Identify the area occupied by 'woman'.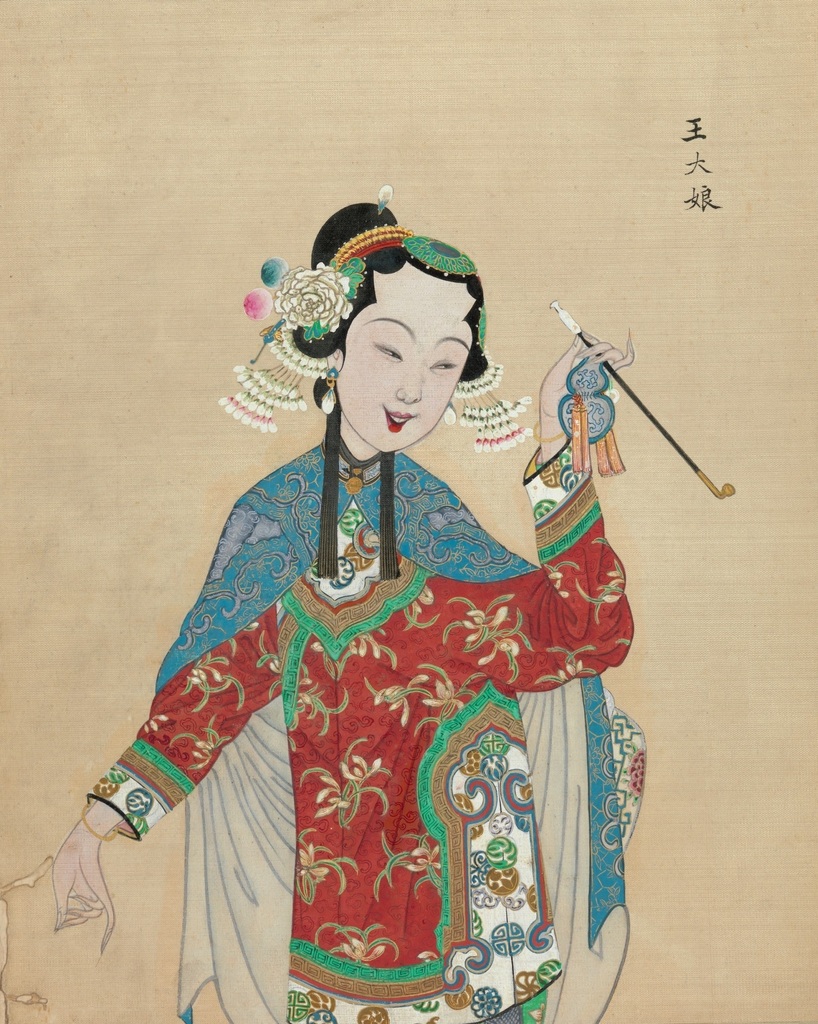
Area: <box>65,187,673,993</box>.
